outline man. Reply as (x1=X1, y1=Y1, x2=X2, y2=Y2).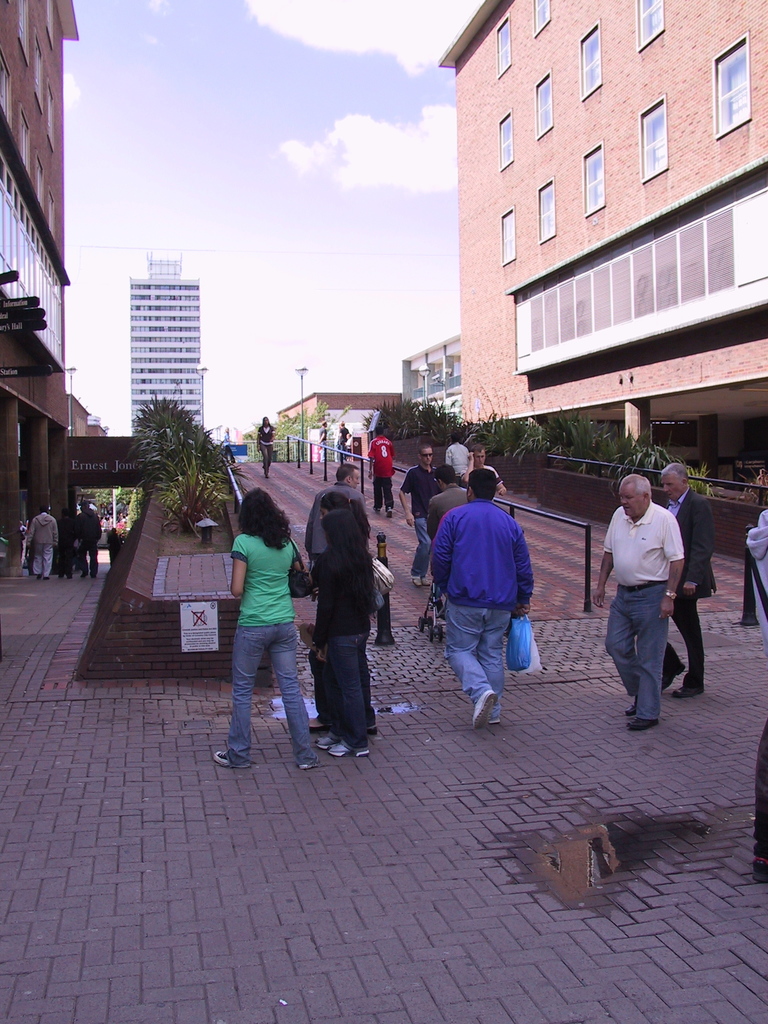
(x1=662, y1=460, x2=716, y2=701).
